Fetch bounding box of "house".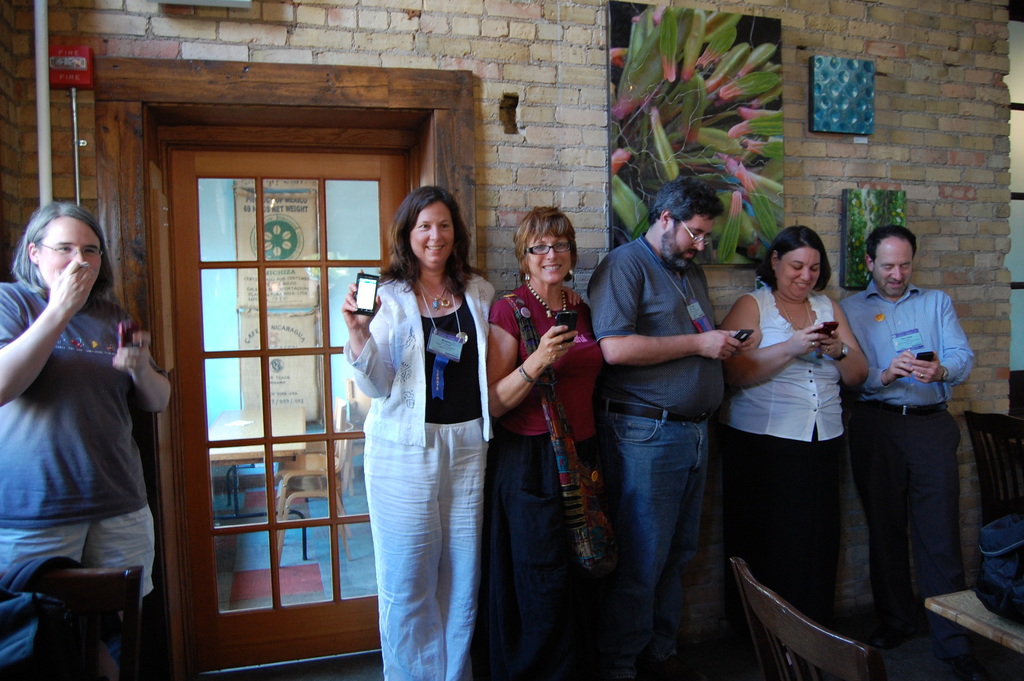
Bbox: l=0, t=0, r=1023, b=679.
